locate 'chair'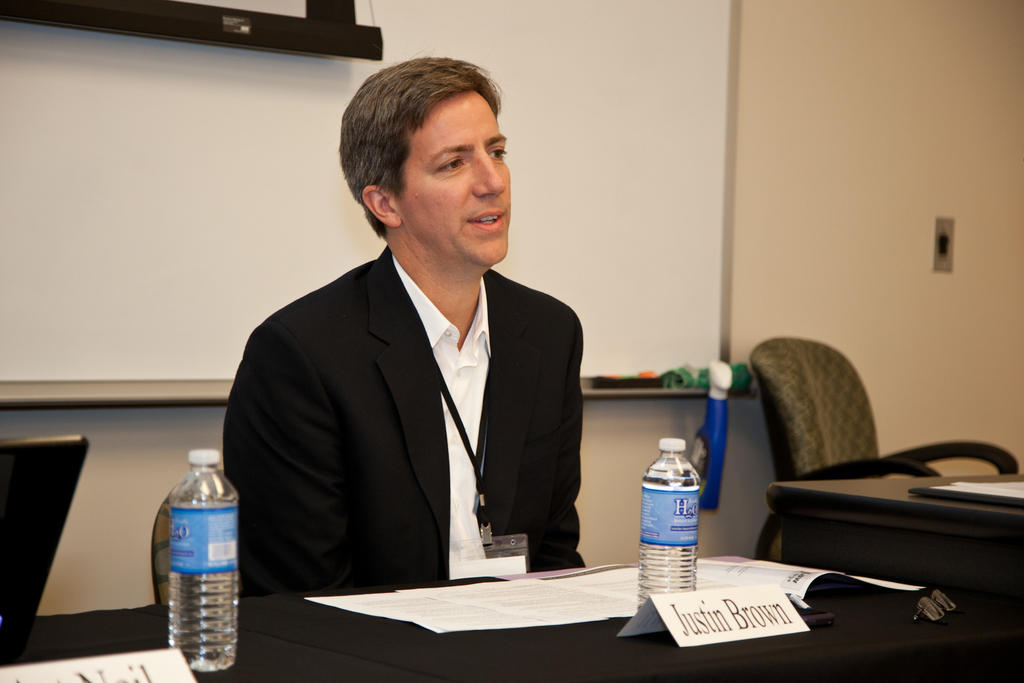
0,438,86,619
